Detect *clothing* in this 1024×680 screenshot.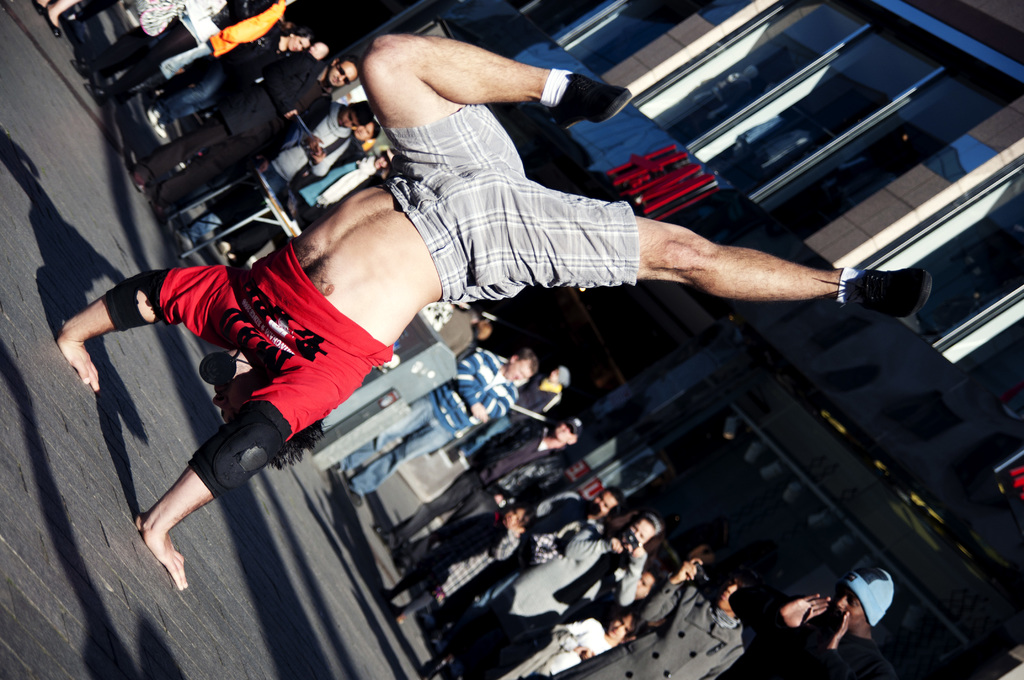
Detection: x1=153, y1=236, x2=393, y2=448.
